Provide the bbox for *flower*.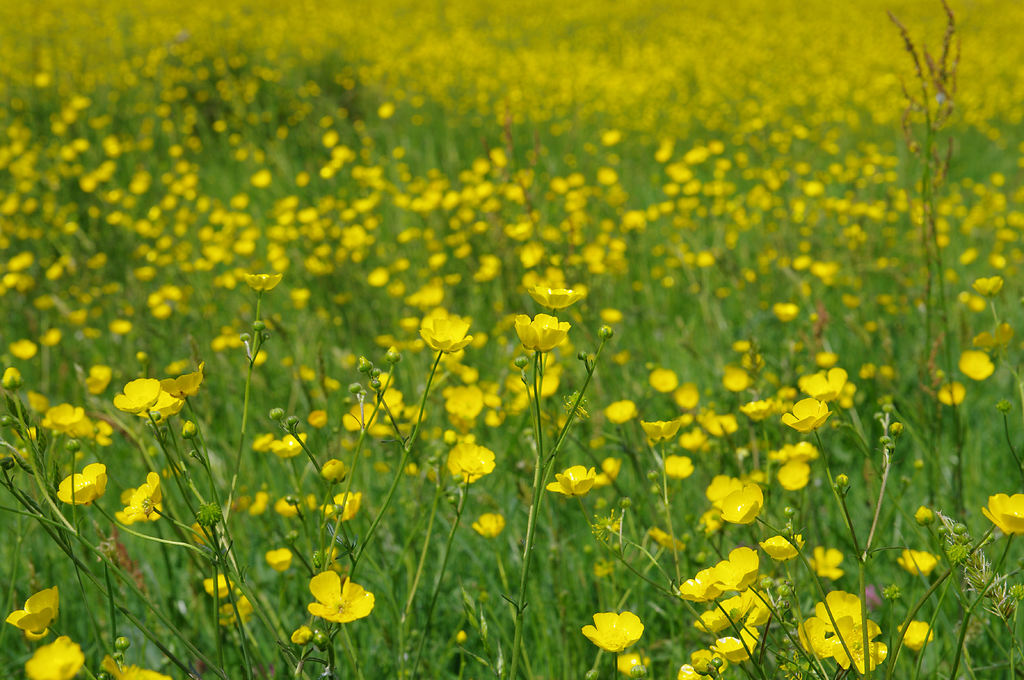
[x1=24, y1=634, x2=88, y2=679].
